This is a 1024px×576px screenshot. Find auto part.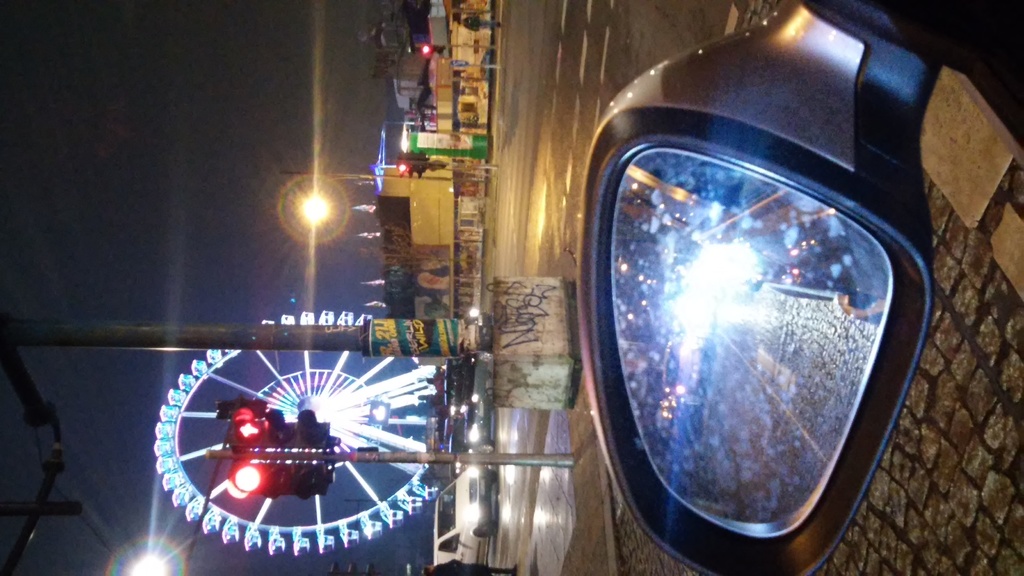
Bounding box: {"left": 397, "top": 39, "right": 962, "bottom": 575}.
